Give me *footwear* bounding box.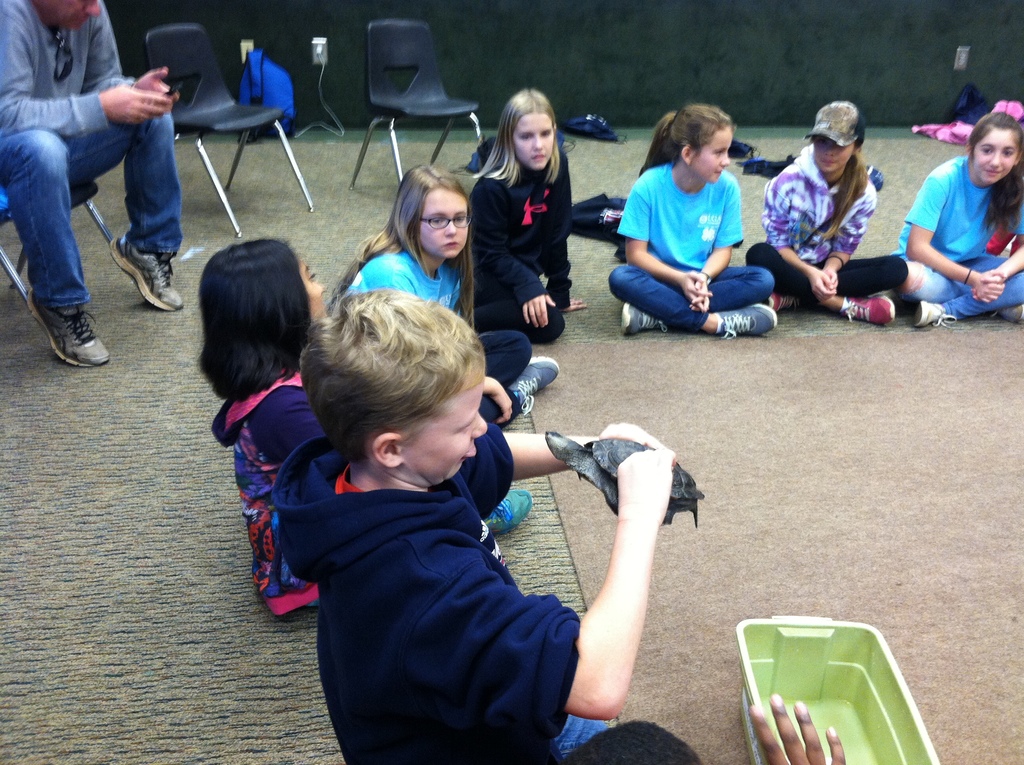
detection(512, 351, 558, 410).
